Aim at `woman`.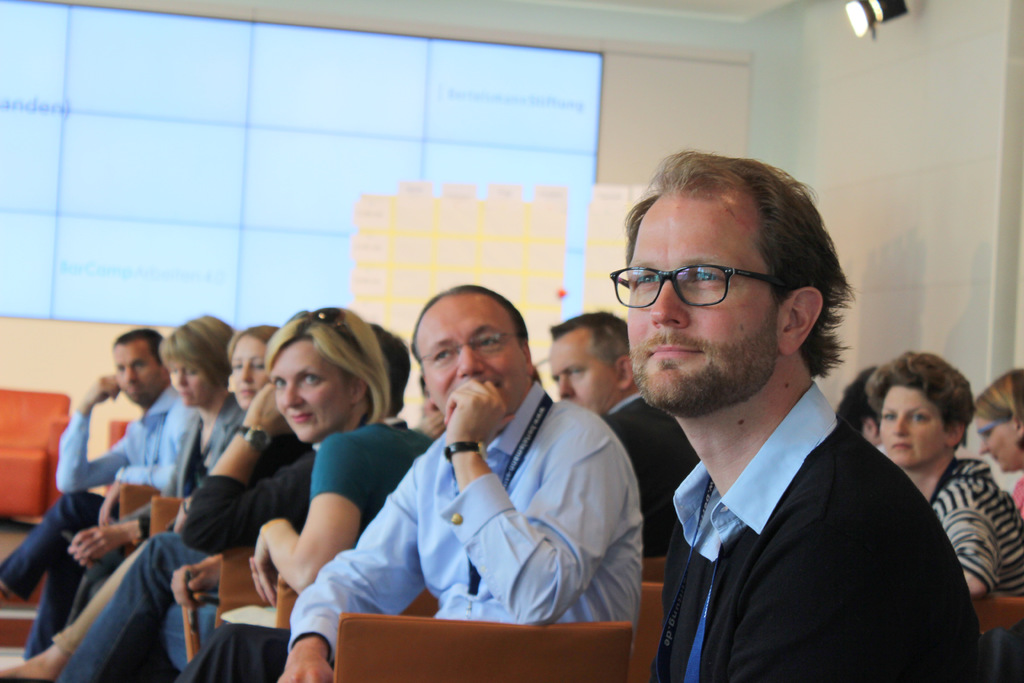
Aimed at {"x1": 235, "y1": 317, "x2": 267, "y2": 413}.
